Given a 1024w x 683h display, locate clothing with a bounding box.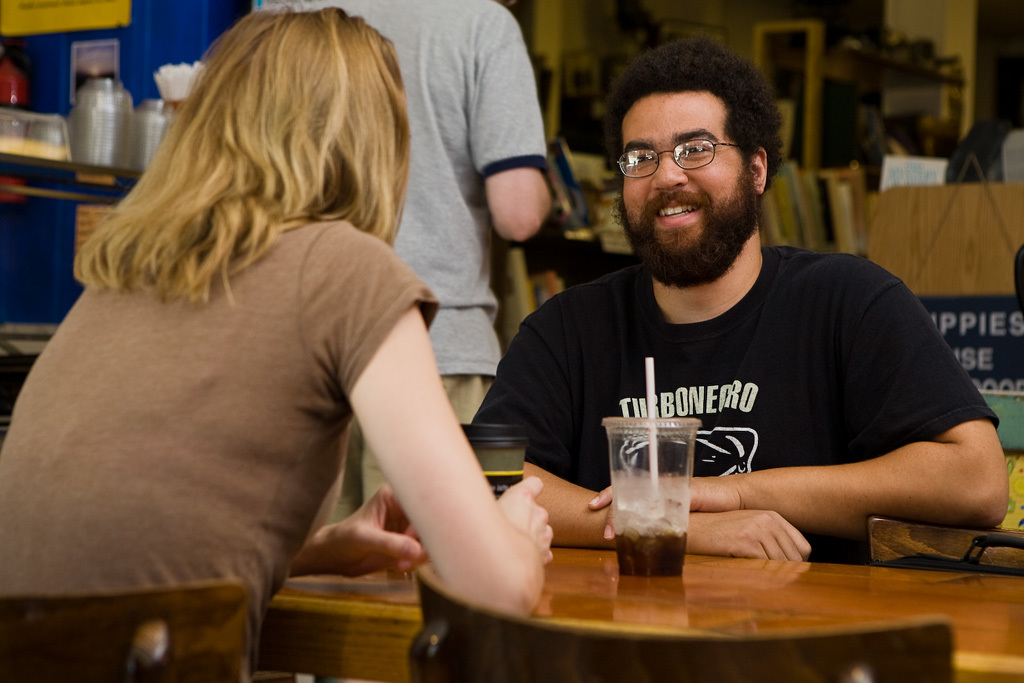
Located: pyautogui.locateOnScreen(466, 231, 1001, 563).
